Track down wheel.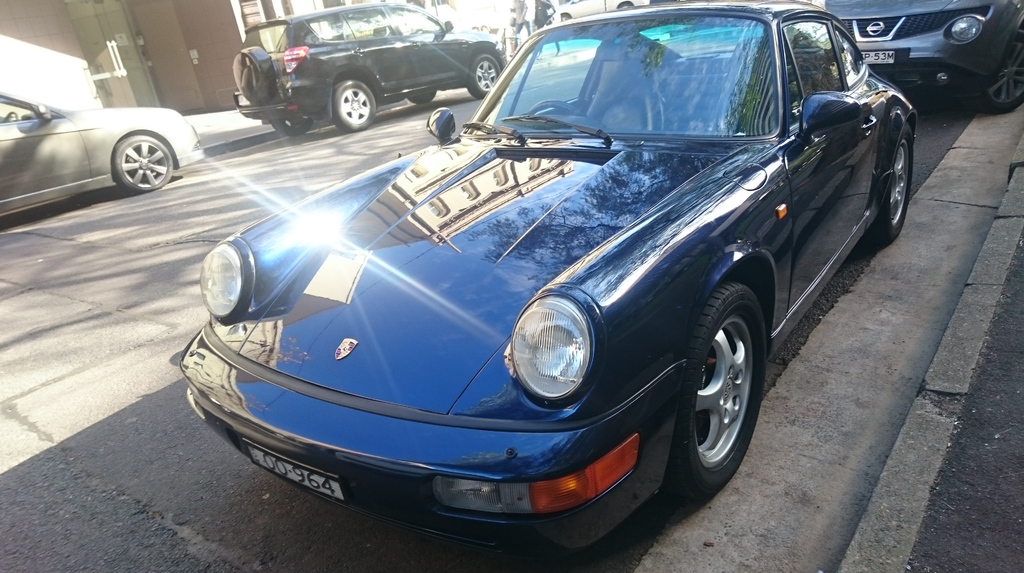
Tracked to [x1=528, y1=97, x2=588, y2=121].
